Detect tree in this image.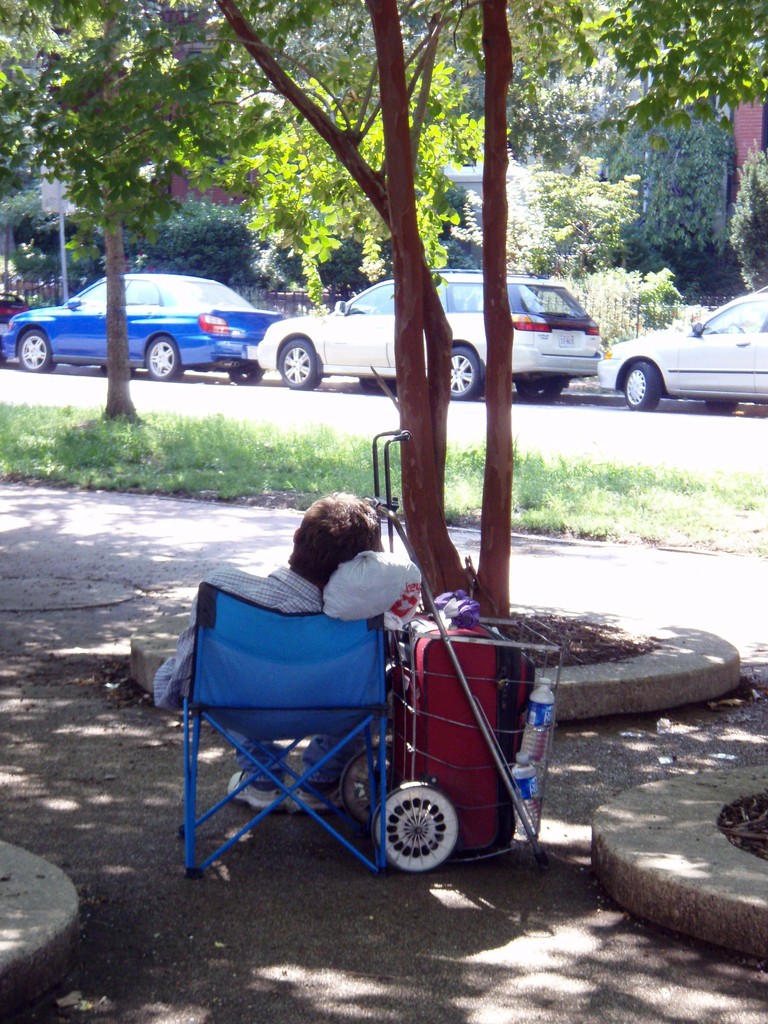
Detection: select_region(216, 47, 484, 302).
